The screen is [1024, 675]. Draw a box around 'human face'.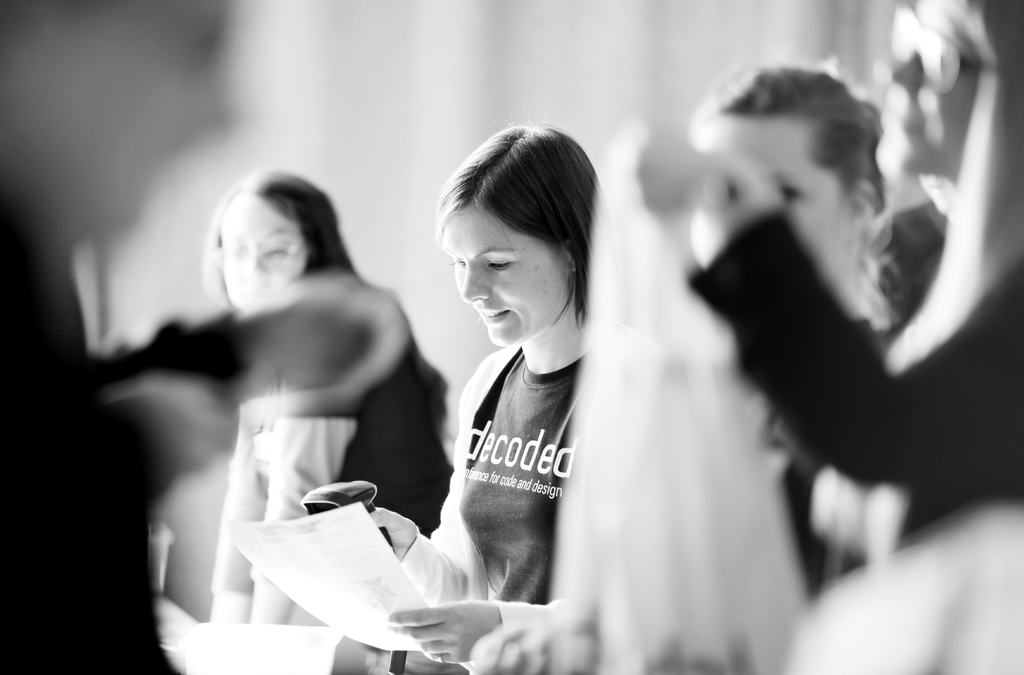
<box>218,194,307,309</box>.
